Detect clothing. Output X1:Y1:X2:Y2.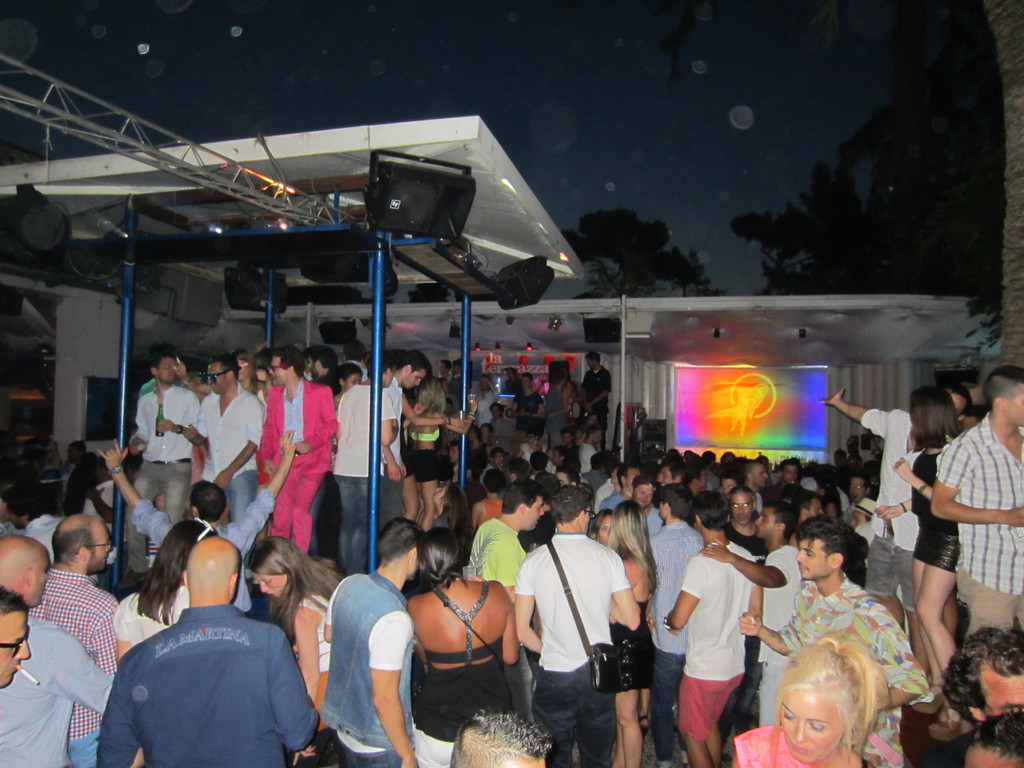
484:419:517:451.
